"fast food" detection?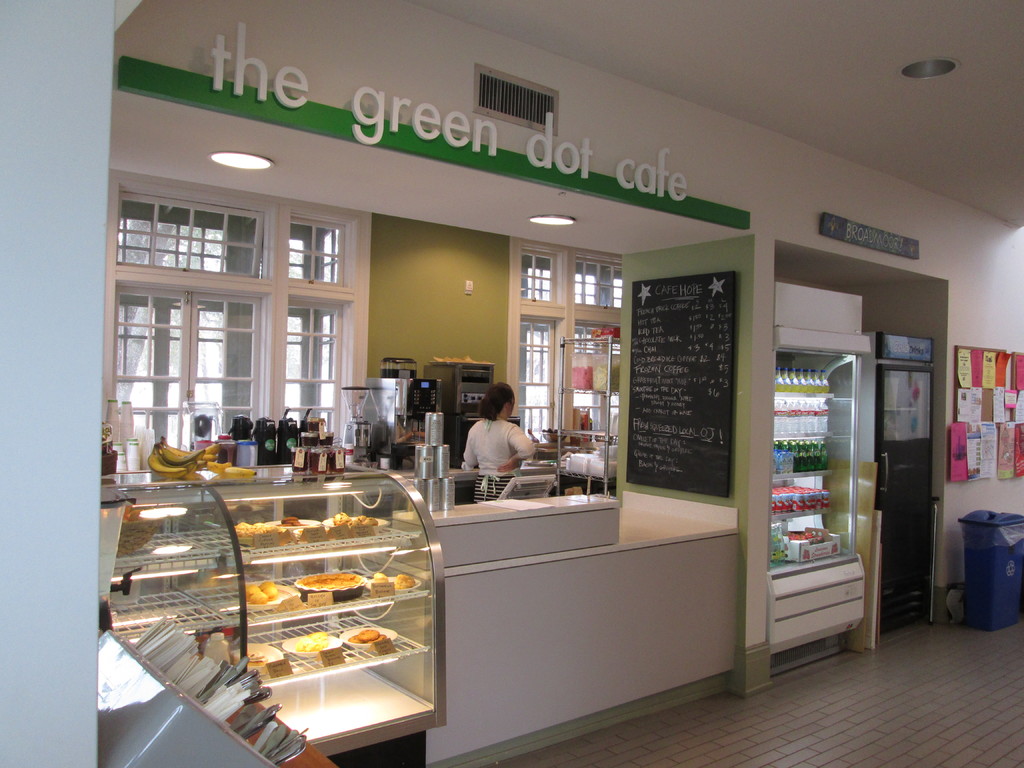
<region>233, 522, 279, 548</region>
